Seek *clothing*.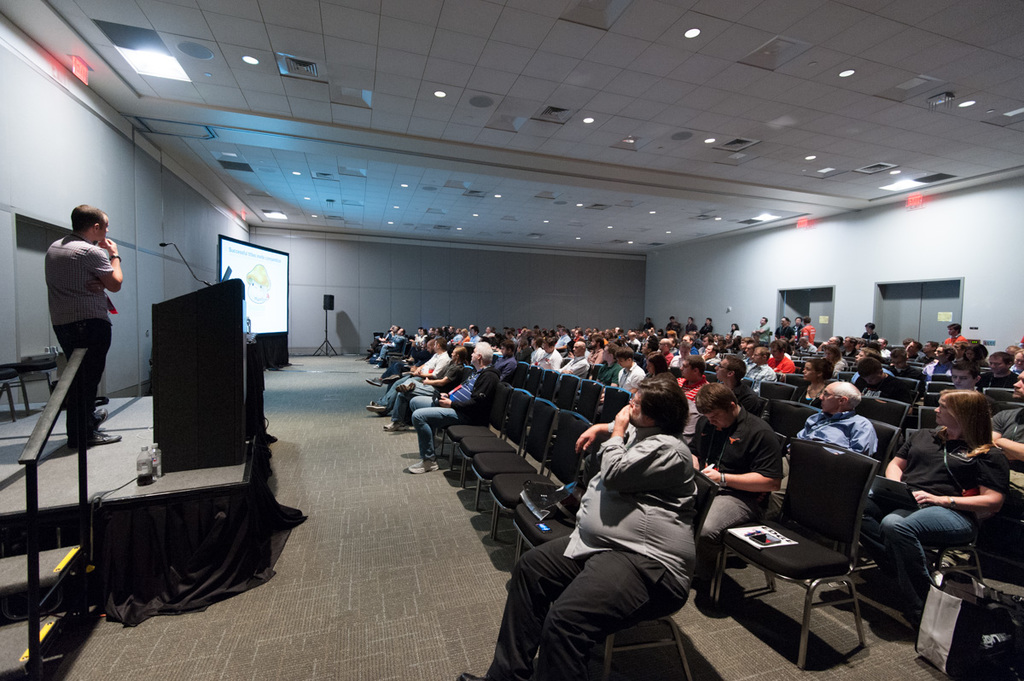
box=[980, 365, 1015, 391].
